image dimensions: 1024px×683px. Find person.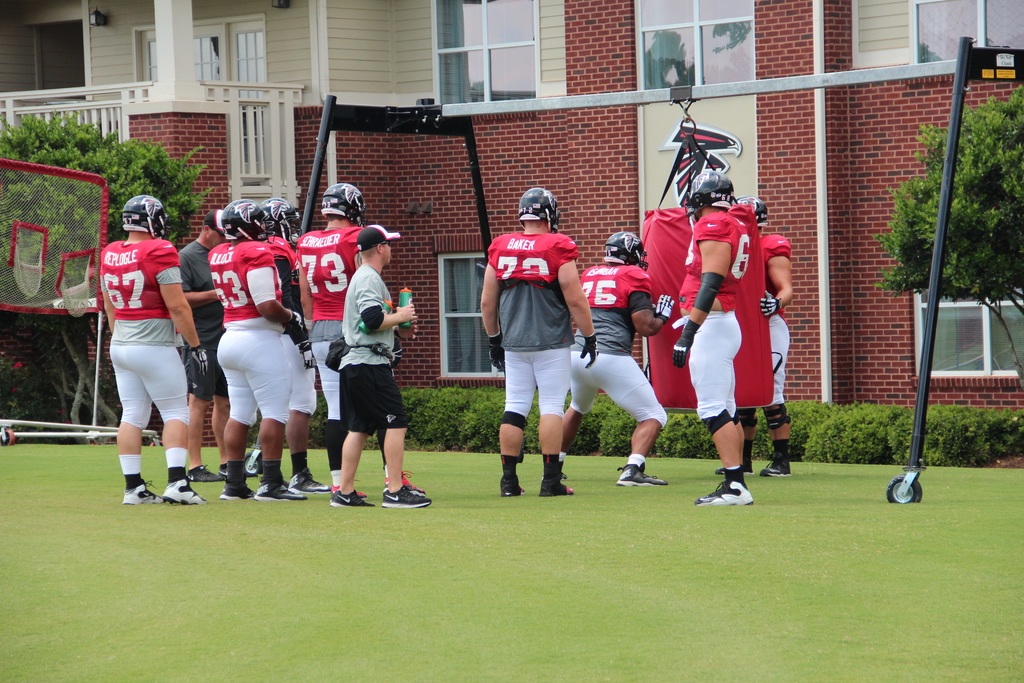
bbox(89, 196, 221, 529).
